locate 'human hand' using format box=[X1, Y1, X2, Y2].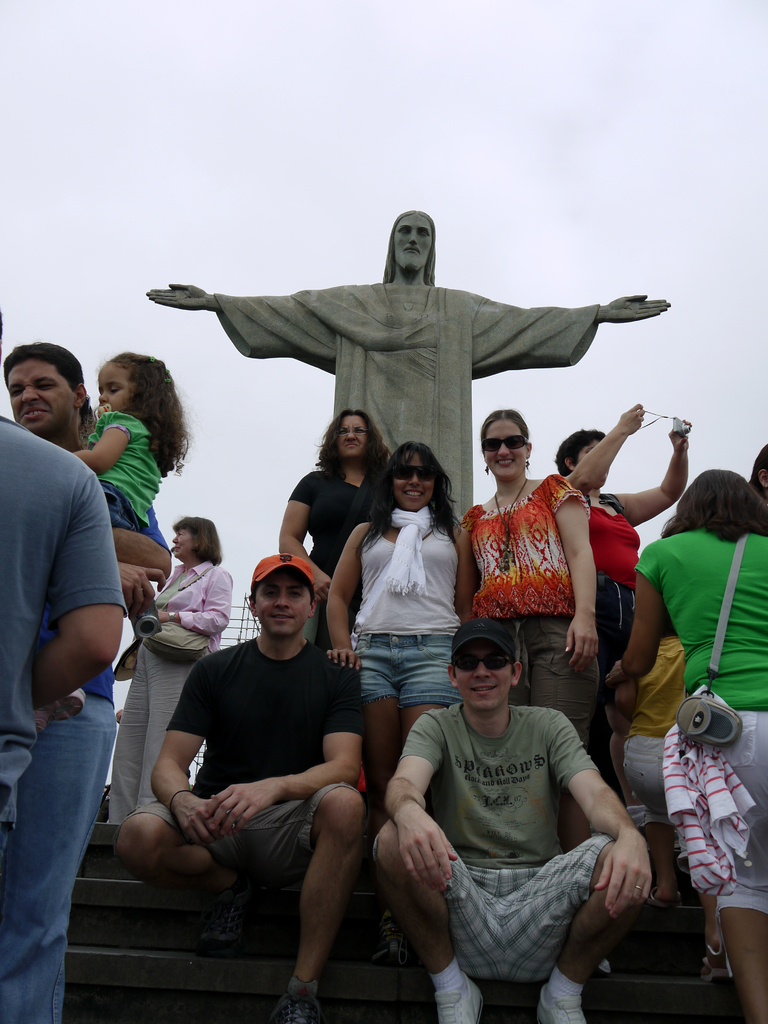
box=[143, 283, 209, 311].
